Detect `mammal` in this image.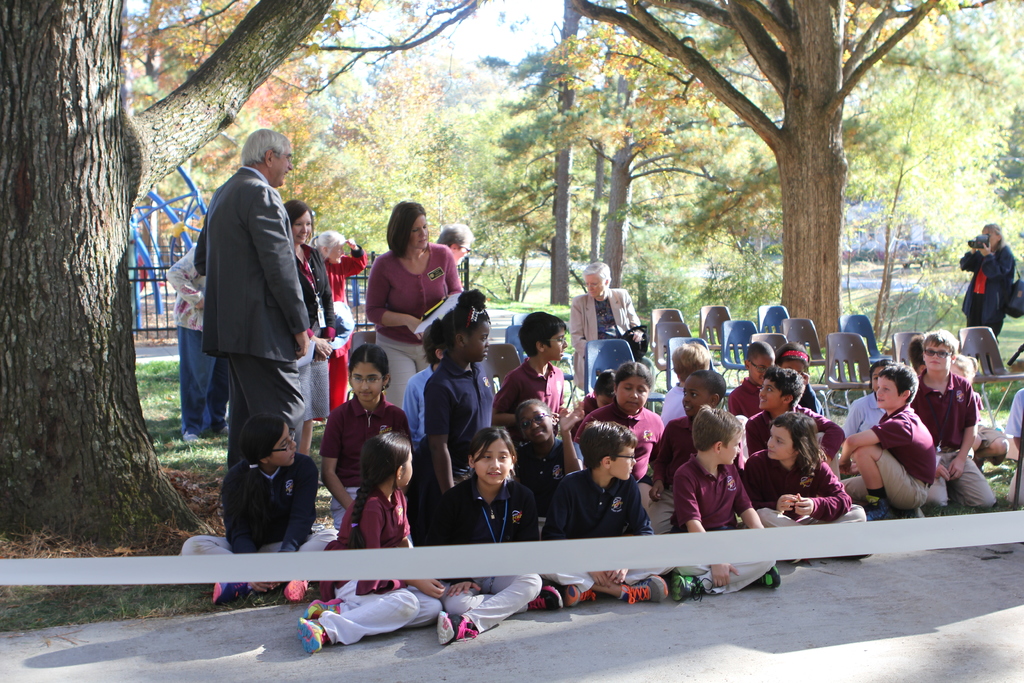
Detection: Rect(905, 334, 1001, 469).
